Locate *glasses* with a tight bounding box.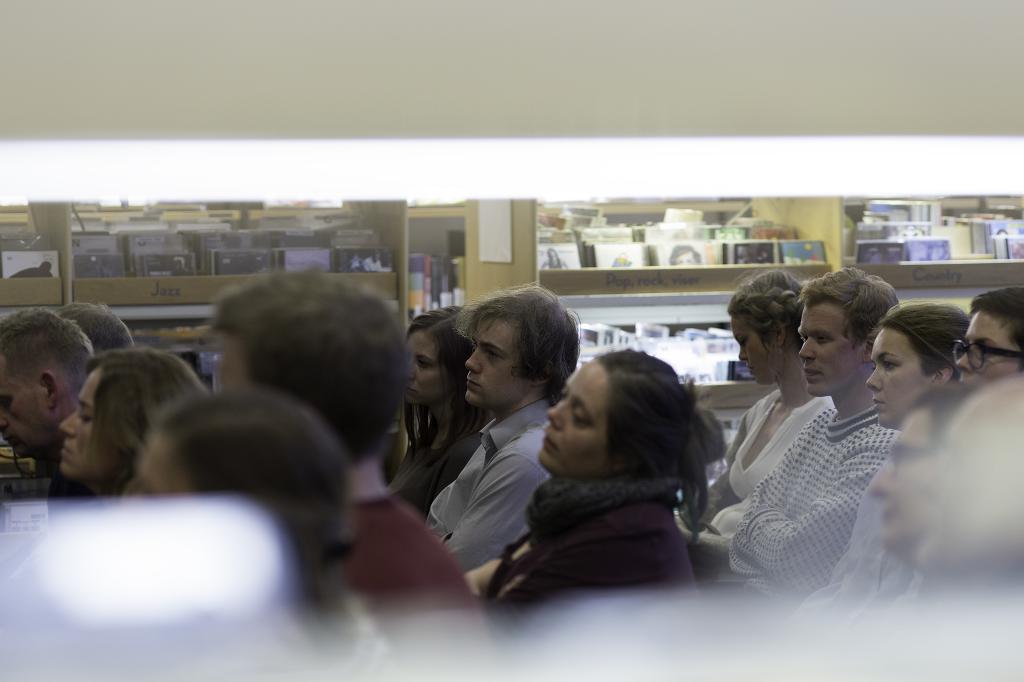
948 338 1023 378.
